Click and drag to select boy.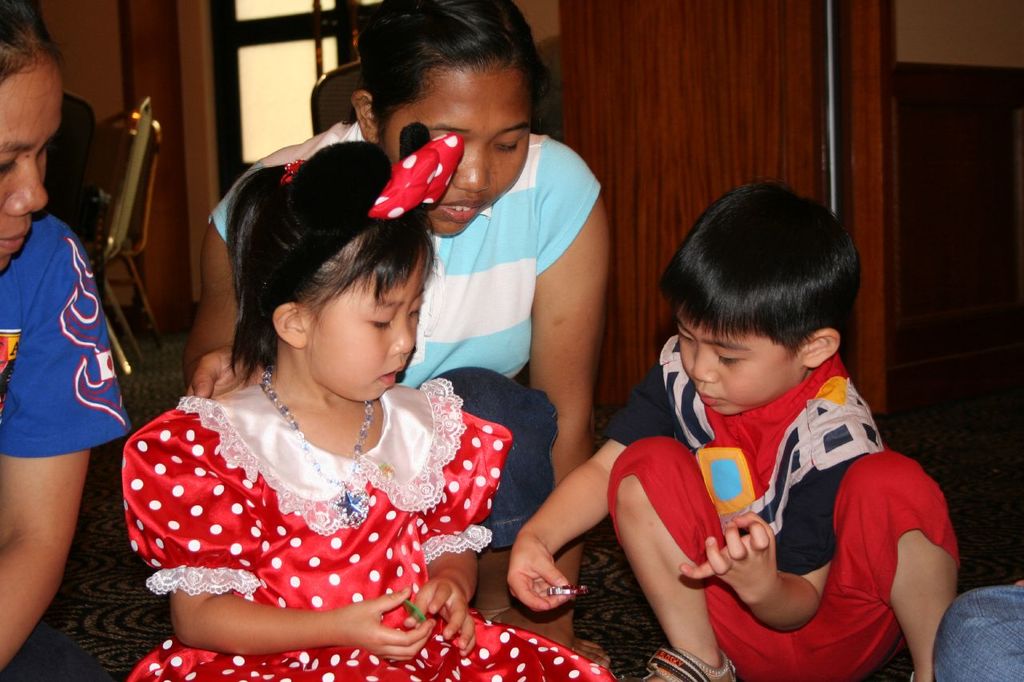
Selection: [x1=507, y1=177, x2=962, y2=681].
